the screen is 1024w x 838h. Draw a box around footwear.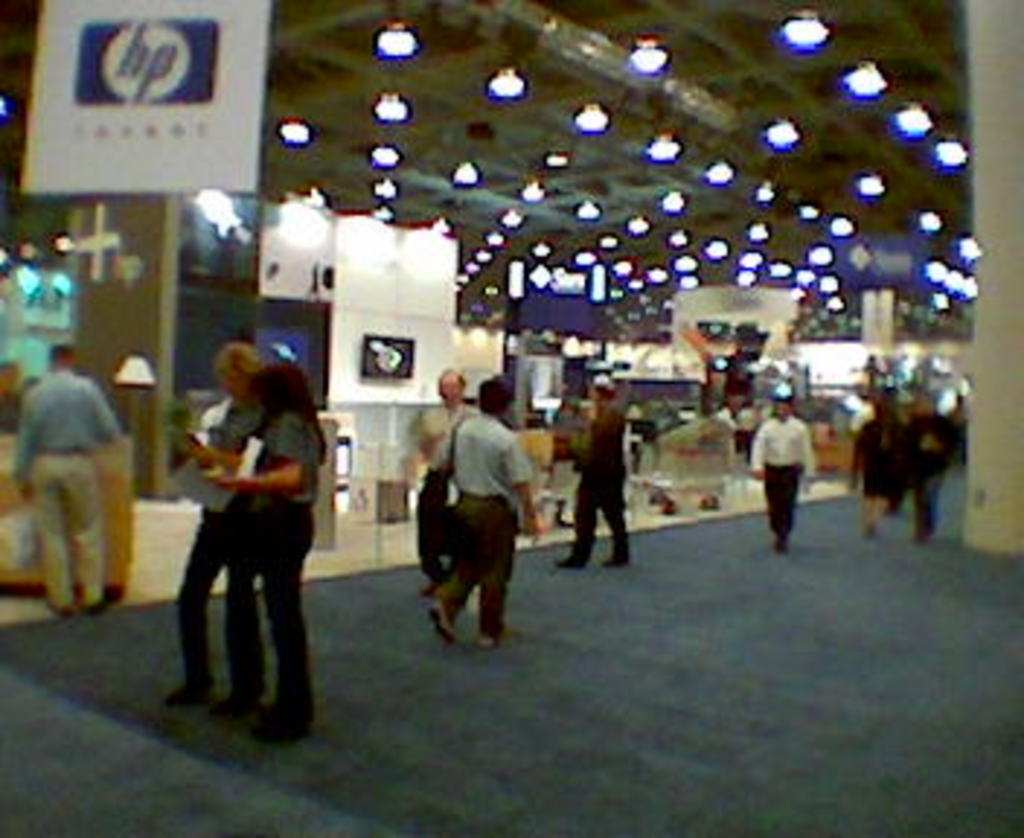
left=166, top=678, right=204, bottom=707.
